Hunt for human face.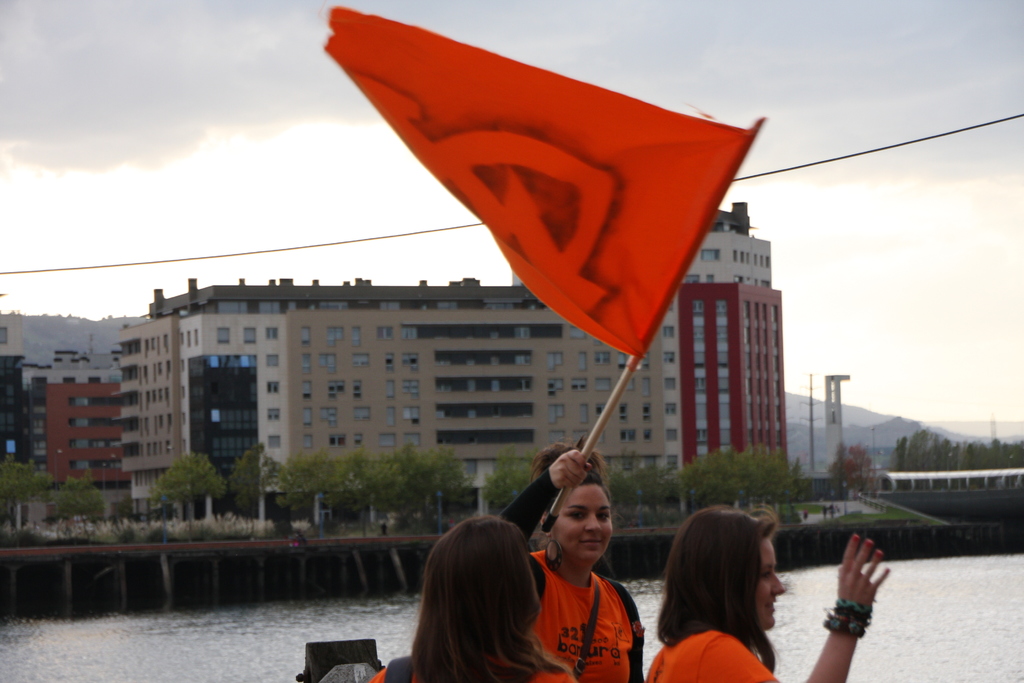
Hunted down at BBox(545, 478, 620, 565).
